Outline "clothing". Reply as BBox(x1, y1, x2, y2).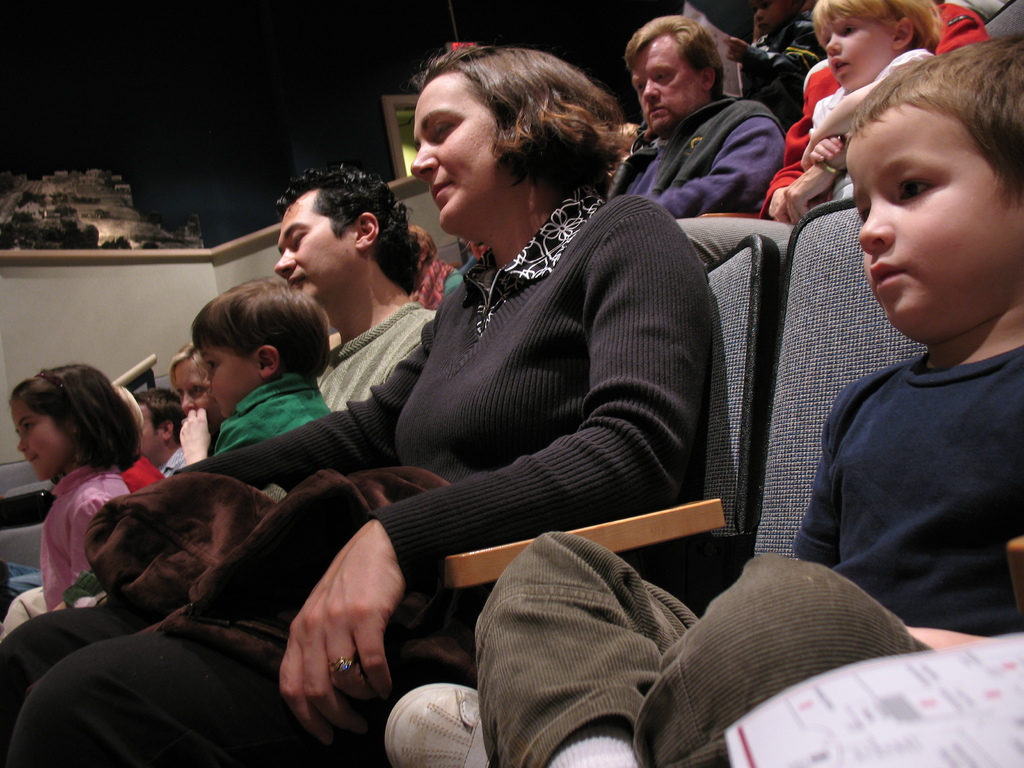
BBox(742, 2, 831, 129).
